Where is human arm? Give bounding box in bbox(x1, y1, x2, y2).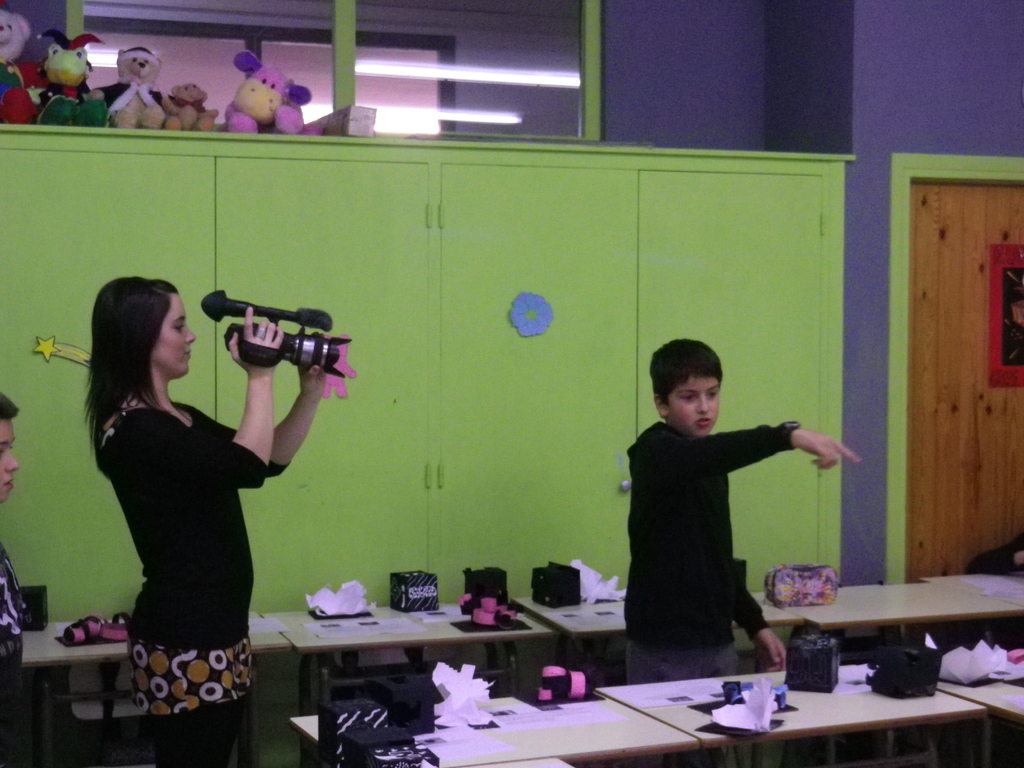
bbox(628, 420, 861, 472).
